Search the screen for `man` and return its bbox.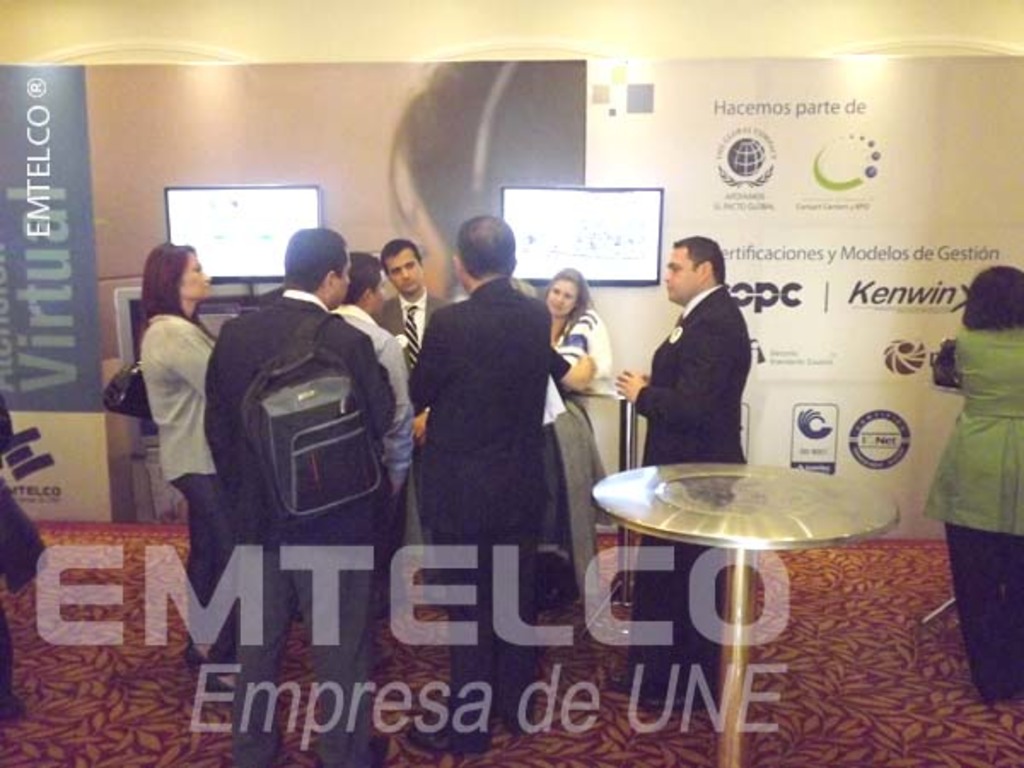
Found: {"left": 201, "top": 227, "right": 391, "bottom": 766}.
